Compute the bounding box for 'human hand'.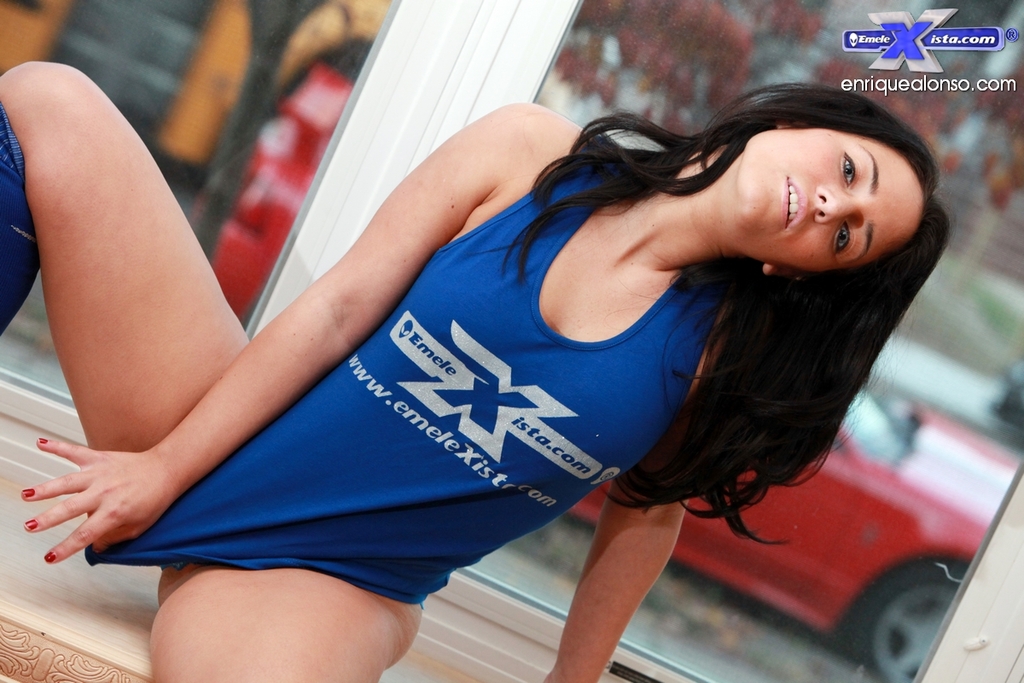
[left=23, top=434, right=166, bottom=563].
